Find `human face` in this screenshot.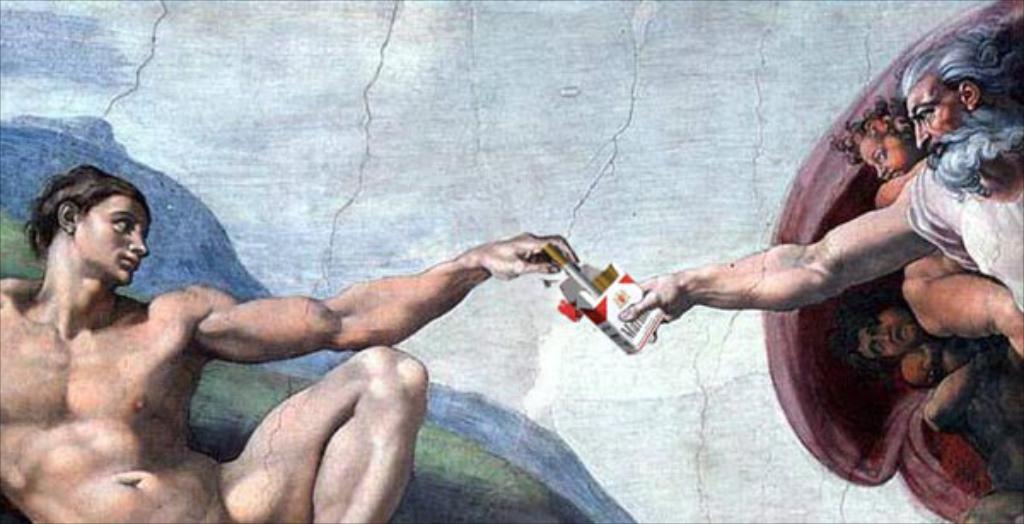
The bounding box for `human face` is {"x1": 911, "y1": 79, "x2": 961, "y2": 157}.
